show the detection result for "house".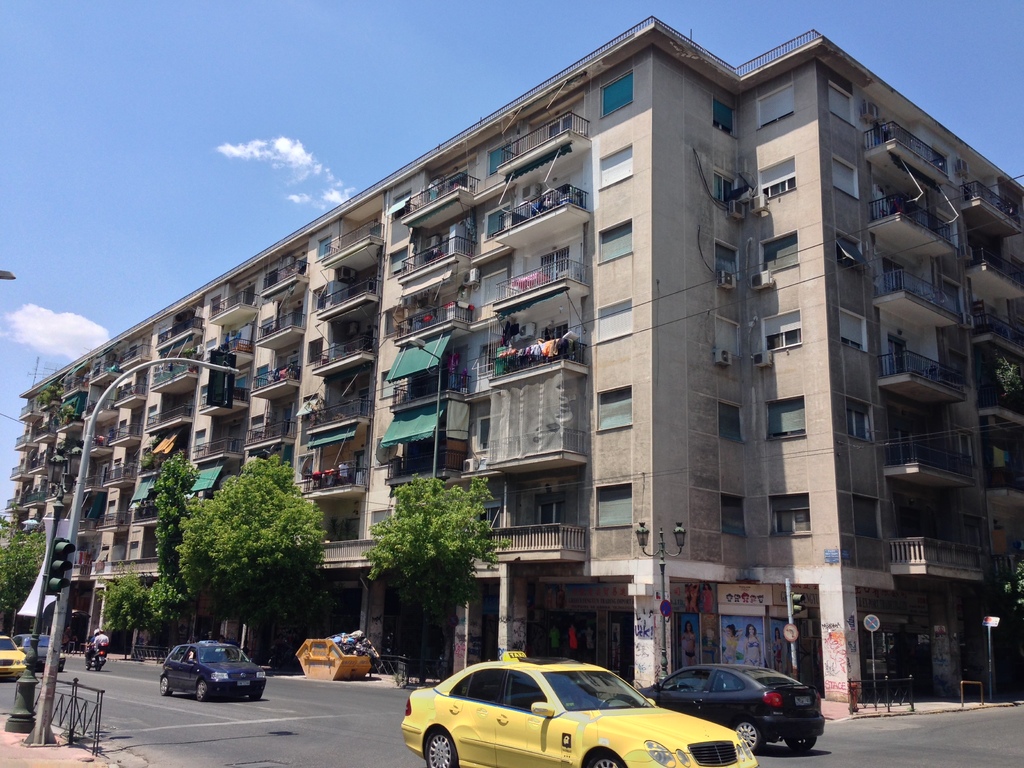
[left=2, top=12, right=1023, bottom=713].
